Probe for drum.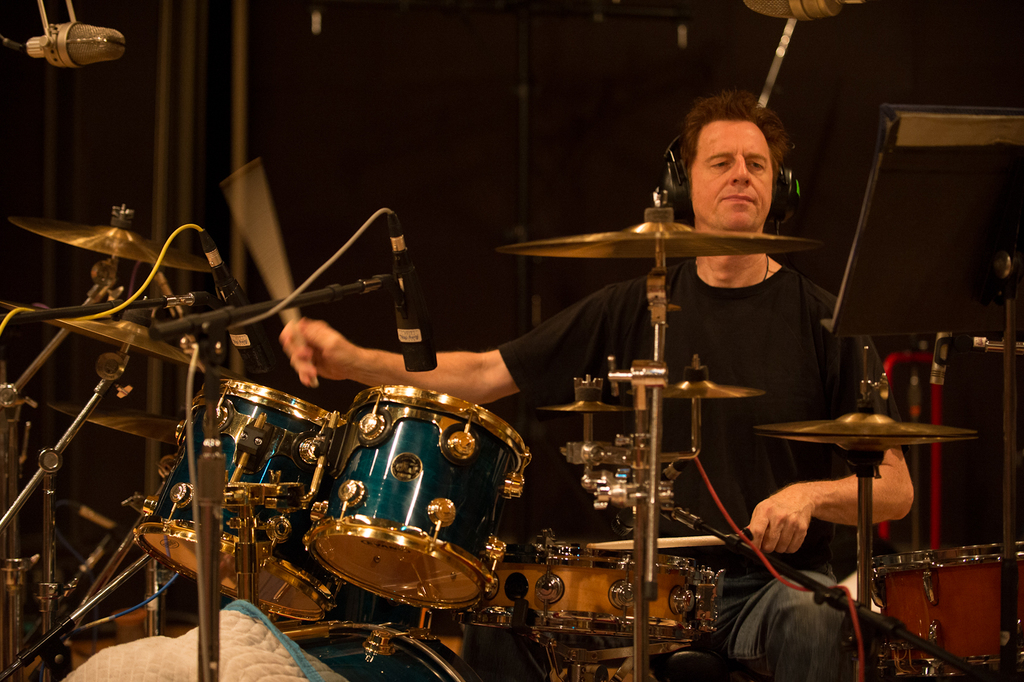
Probe result: region(305, 386, 529, 615).
